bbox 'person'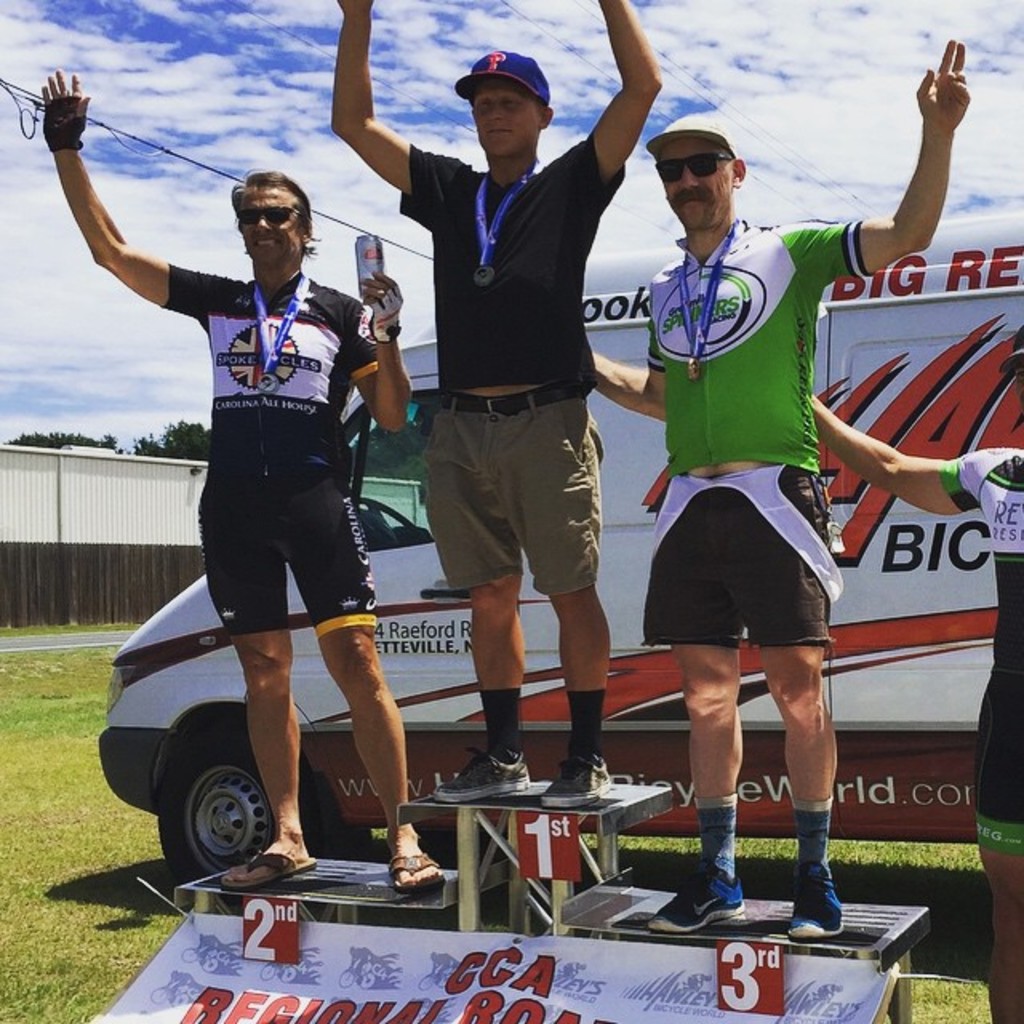
[x1=38, y1=69, x2=450, y2=893]
